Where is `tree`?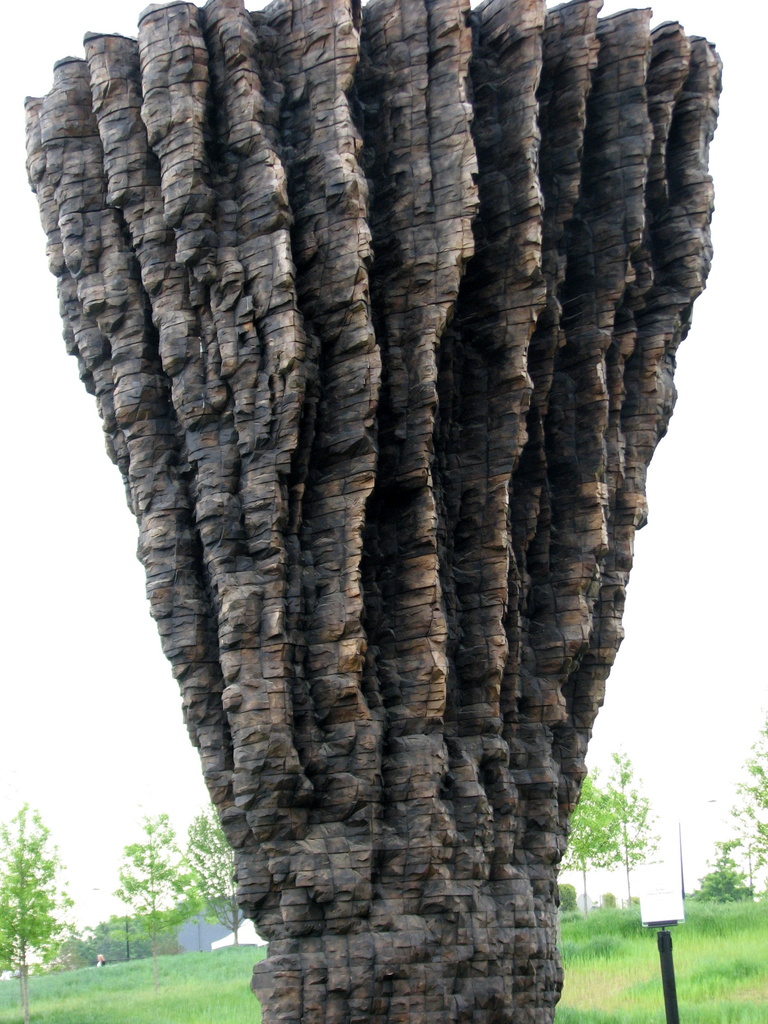
bbox=(108, 806, 194, 954).
